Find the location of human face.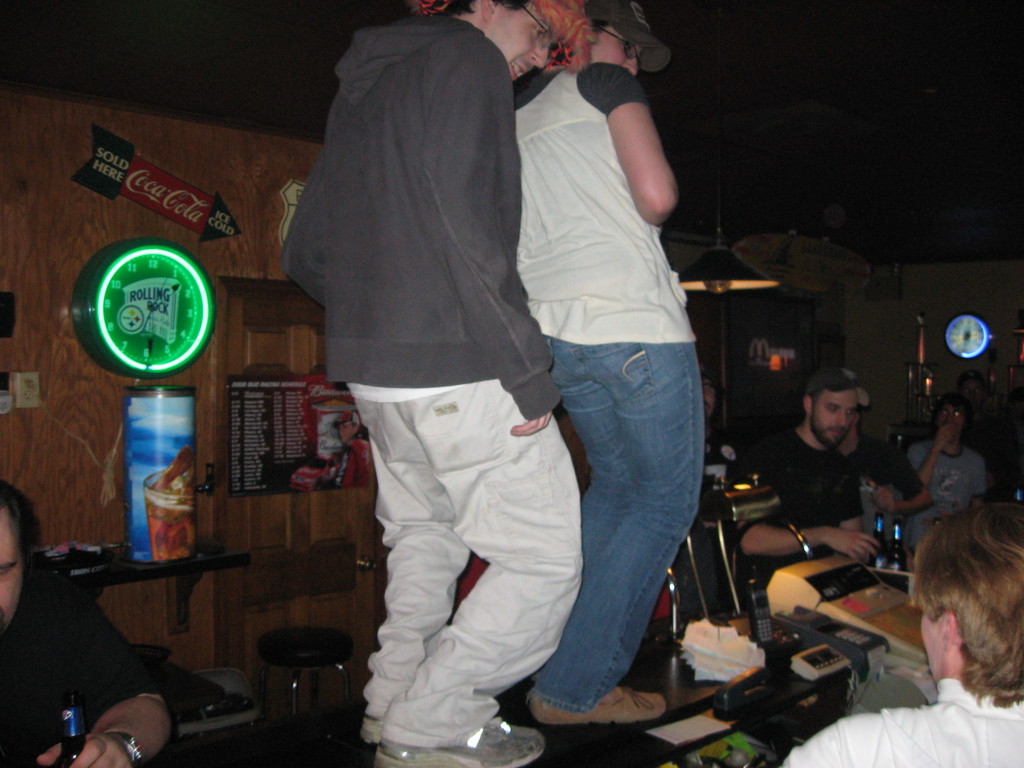
Location: BBox(583, 24, 650, 71).
